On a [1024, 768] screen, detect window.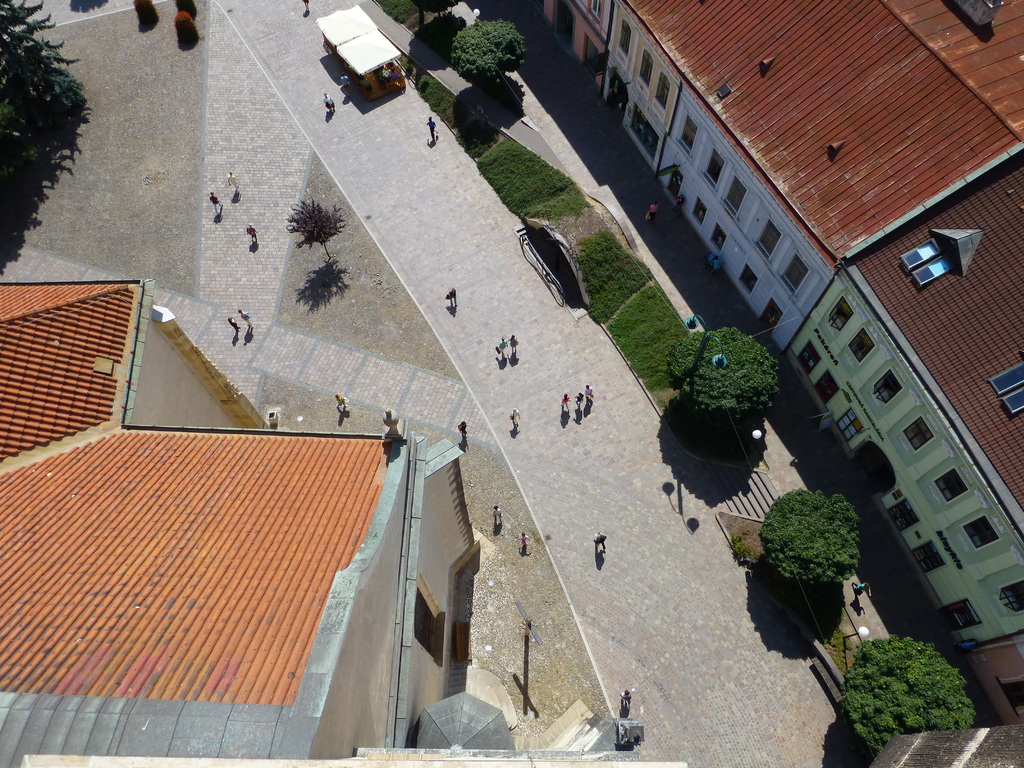
box=[613, 13, 638, 64].
